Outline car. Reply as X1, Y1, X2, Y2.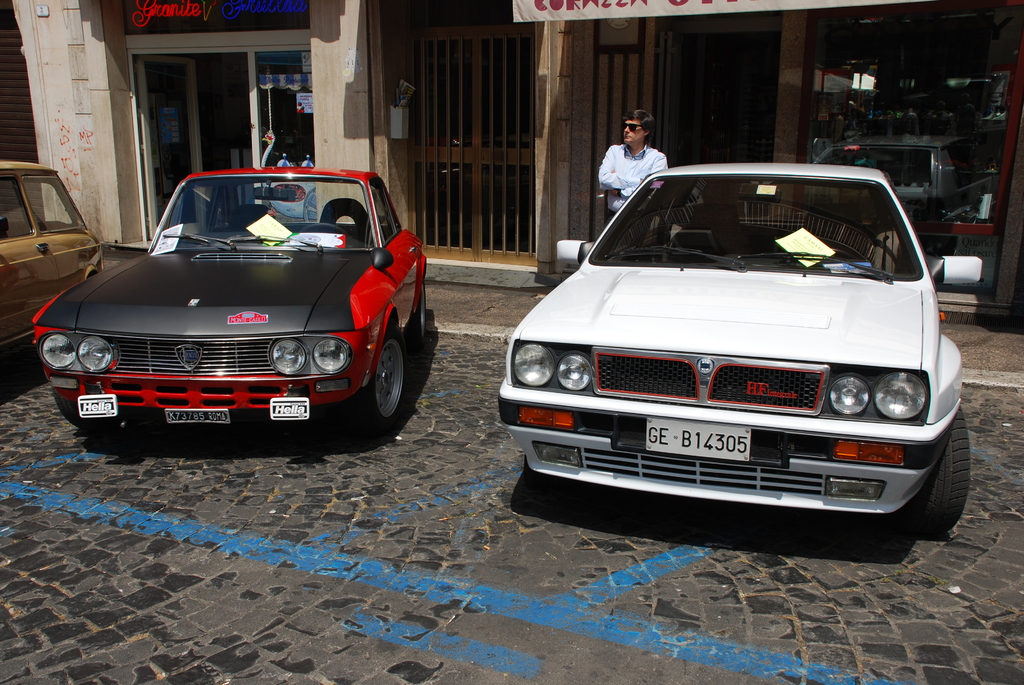
477, 160, 967, 548.
